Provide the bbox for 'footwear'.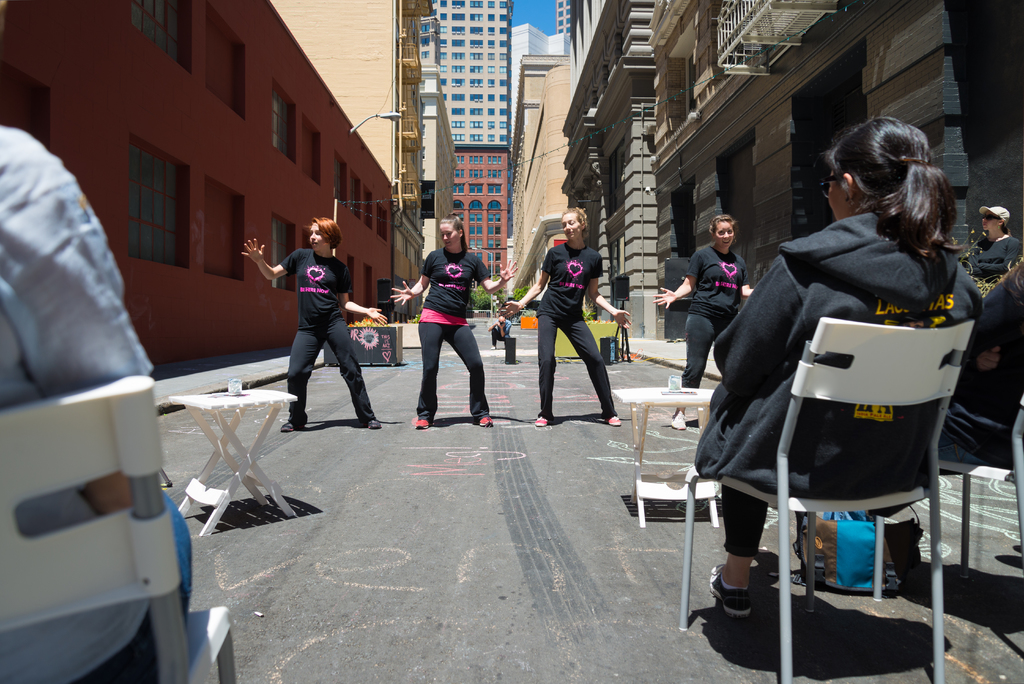
604:411:620:426.
